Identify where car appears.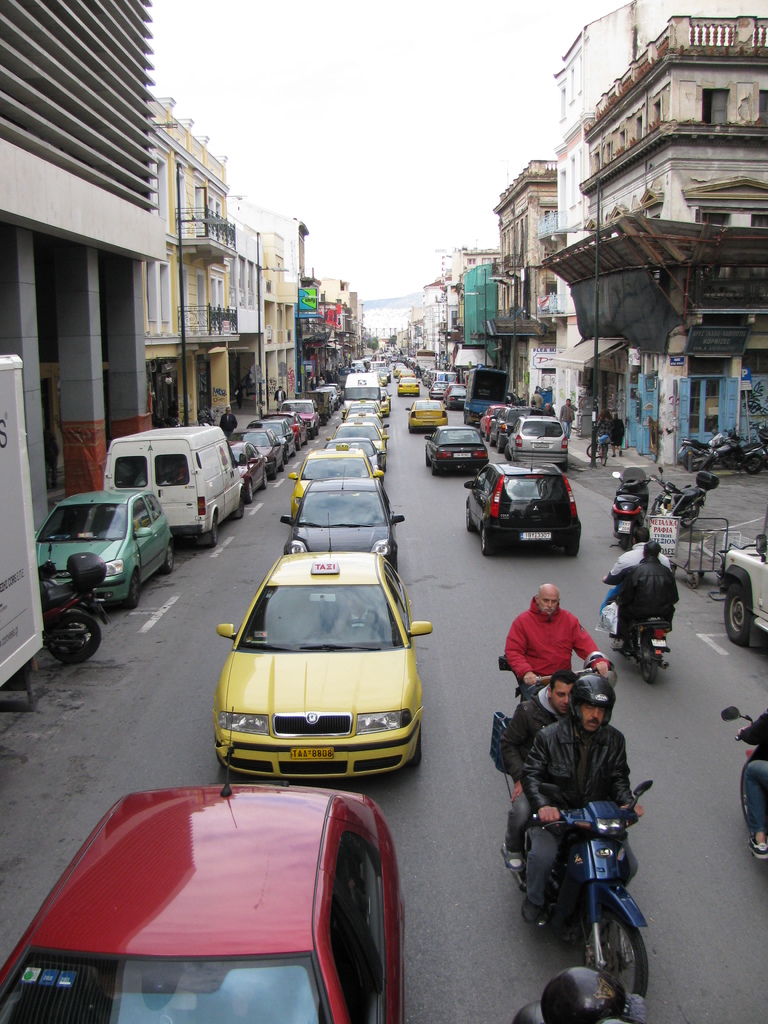
Appears at select_region(279, 397, 319, 439).
